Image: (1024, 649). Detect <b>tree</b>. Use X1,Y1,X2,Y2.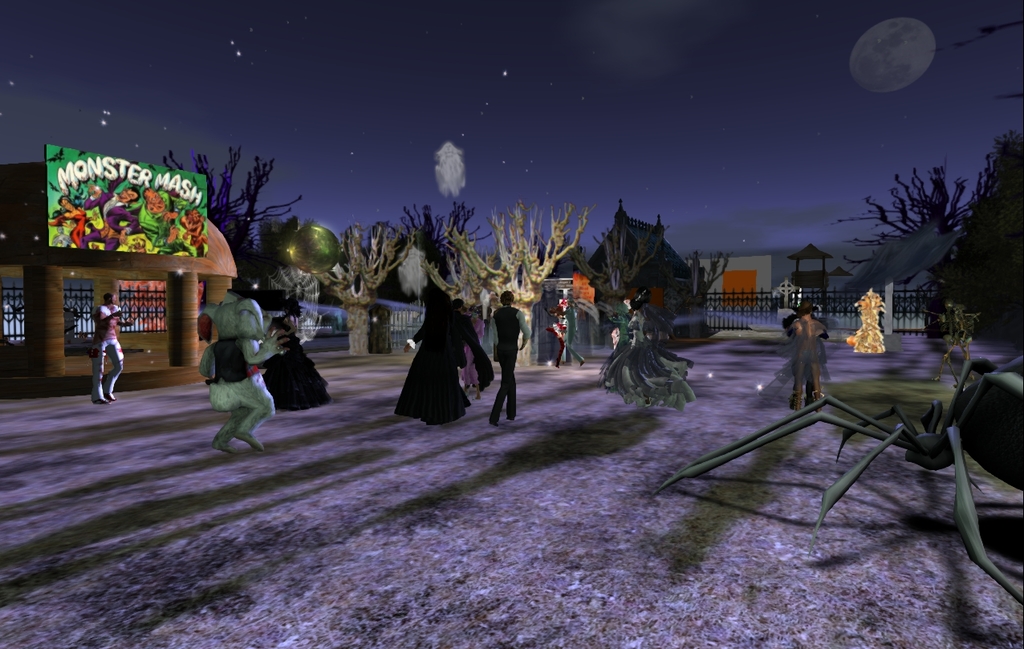
301,219,412,359.
